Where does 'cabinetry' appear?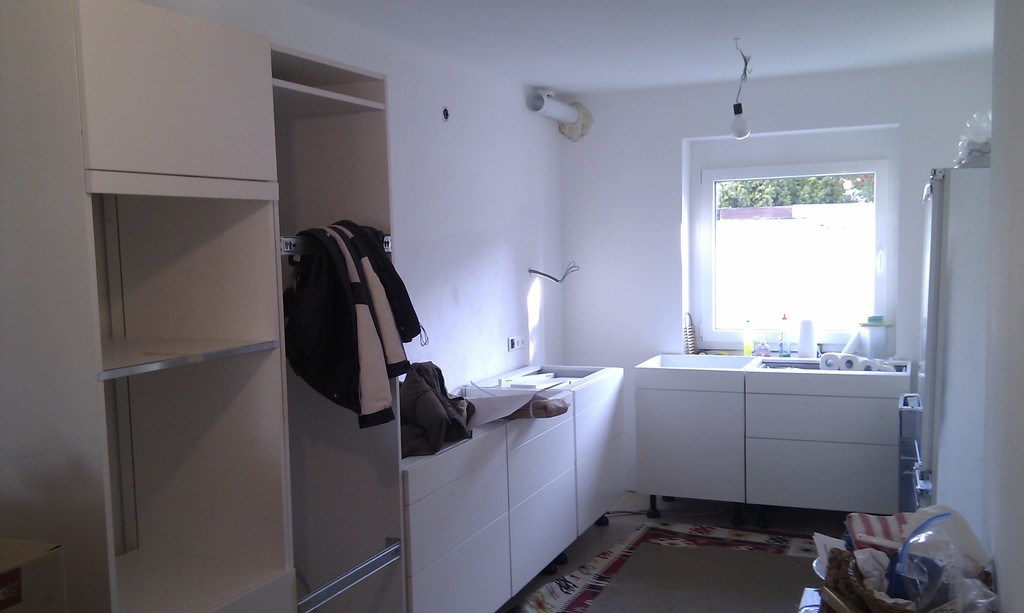
Appears at detection(402, 372, 630, 612).
